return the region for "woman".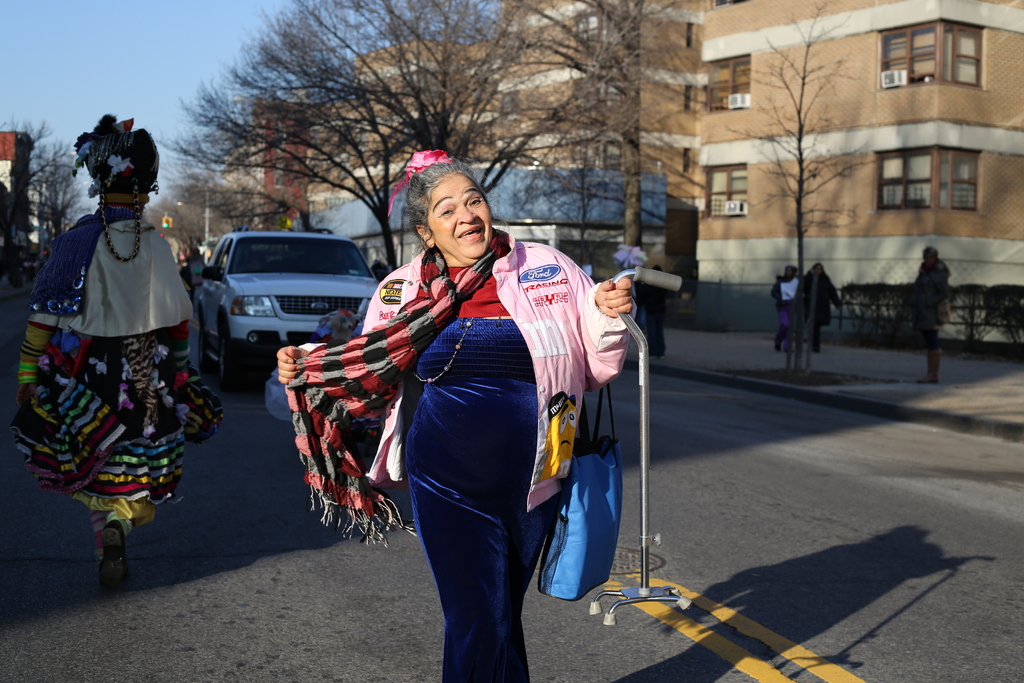
(x1=802, y1=263, x2=844, y2=352).
